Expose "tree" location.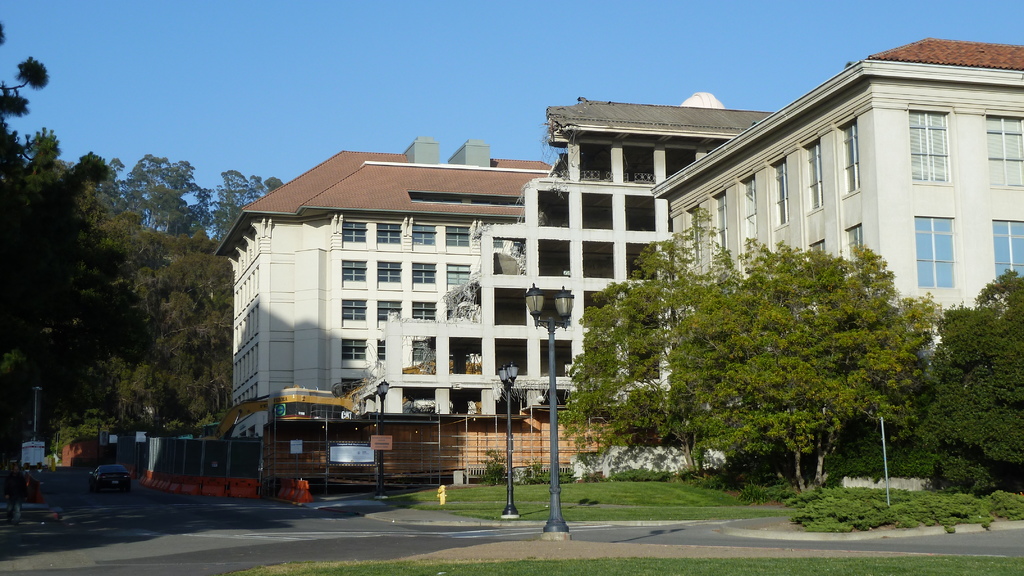
Exposed at select_region(563, 212, 958, 472).
